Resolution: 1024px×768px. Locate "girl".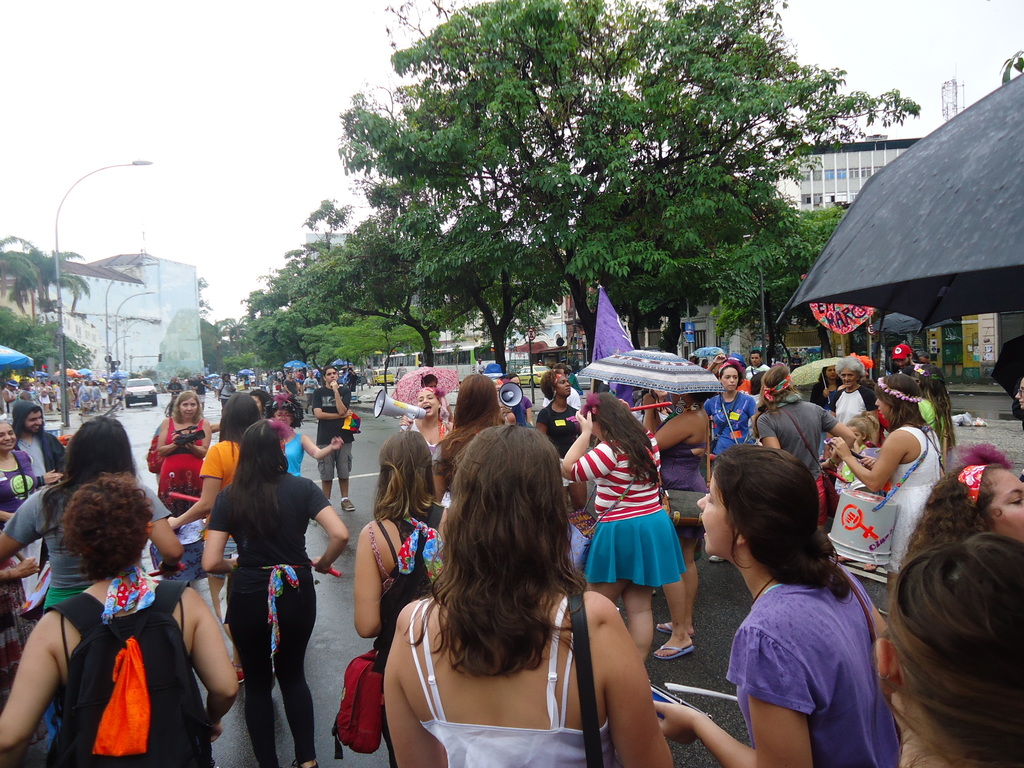
(840,418,874,496).
